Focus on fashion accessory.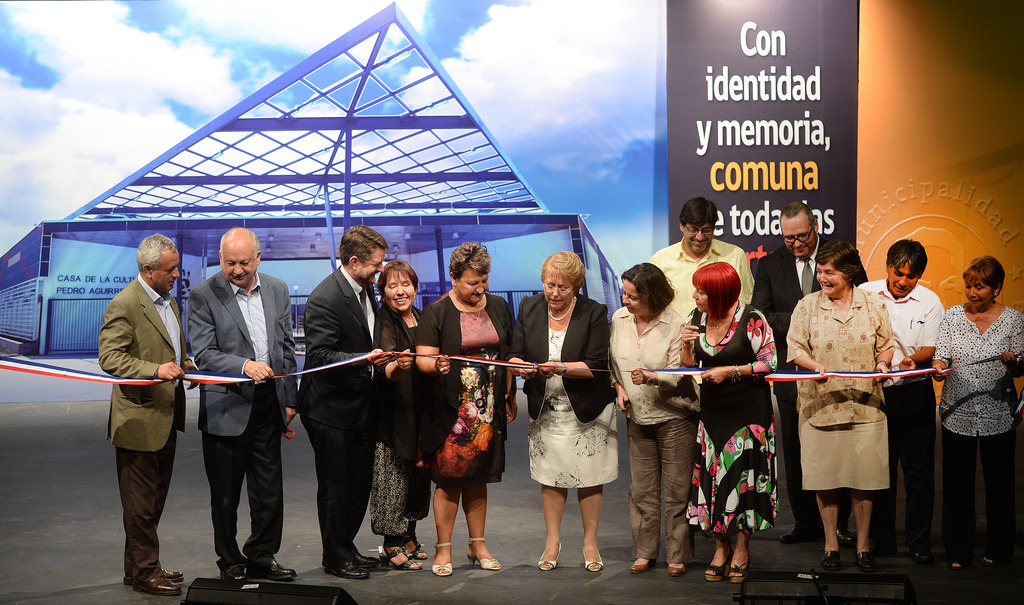
Focused at region(466, 537, 504, 572).
